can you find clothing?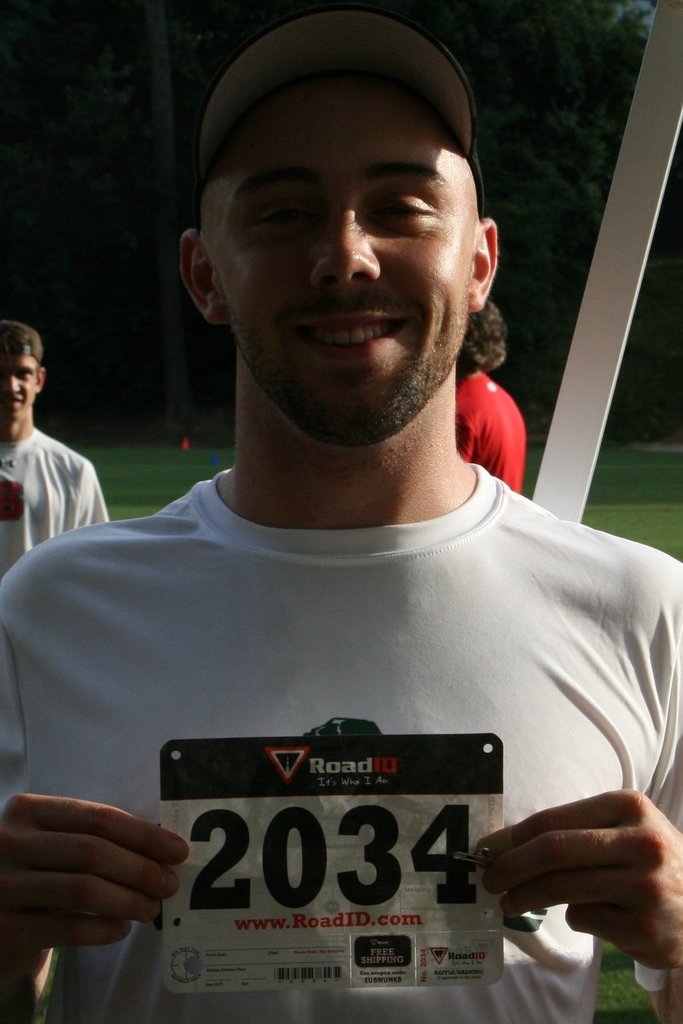
Yes, bounding box: l=0, t=469, r=682, b=1023.
